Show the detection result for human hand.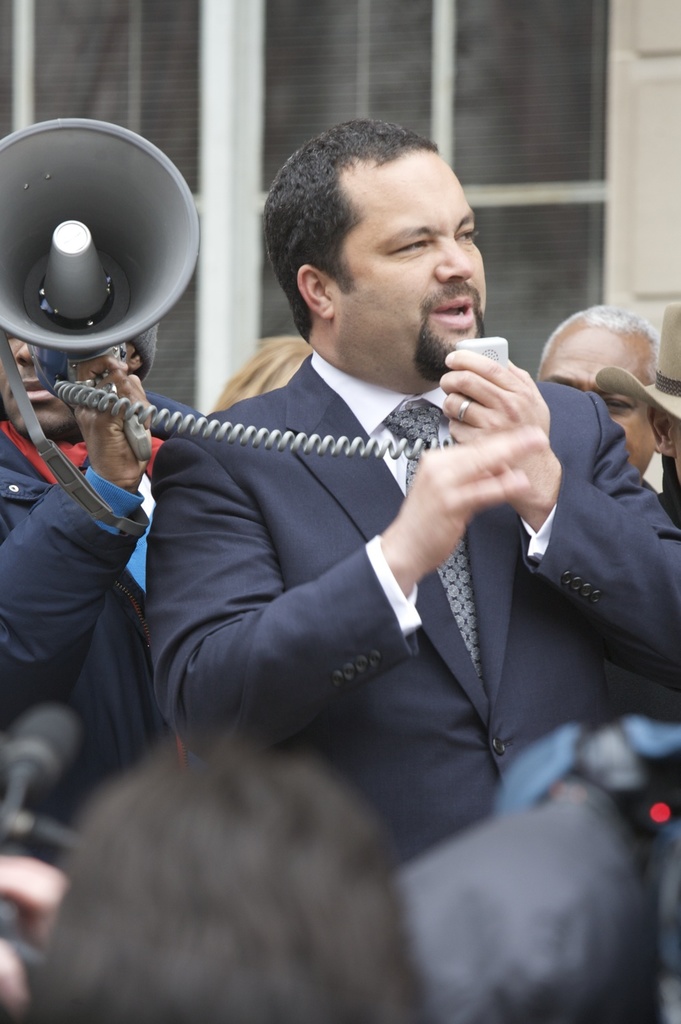
x1=0, y1=855, x2=65, y2=1019.
